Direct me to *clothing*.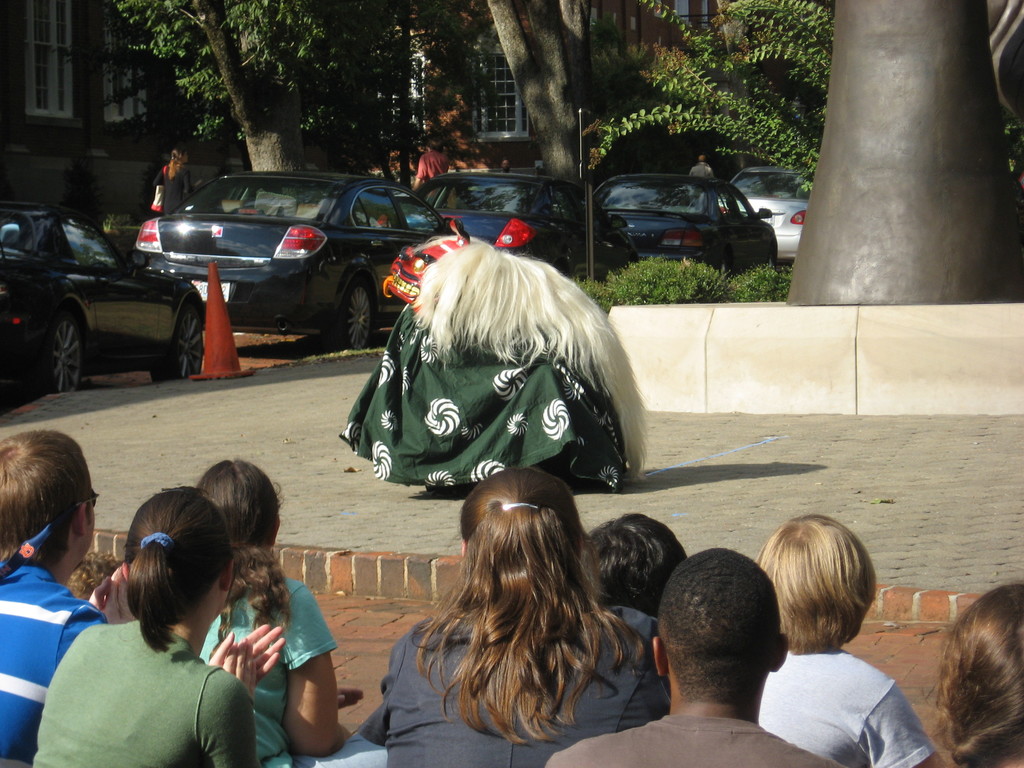
Direction: 203 576 339 767.
